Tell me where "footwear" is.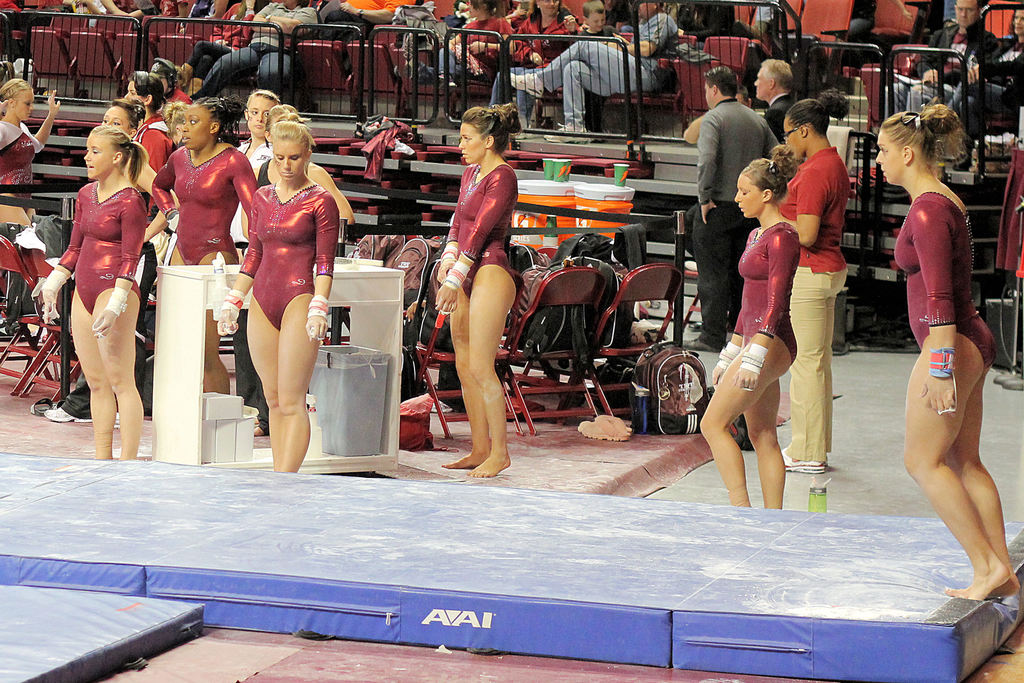
"footwear" is at [681, 339, 721, 356].
